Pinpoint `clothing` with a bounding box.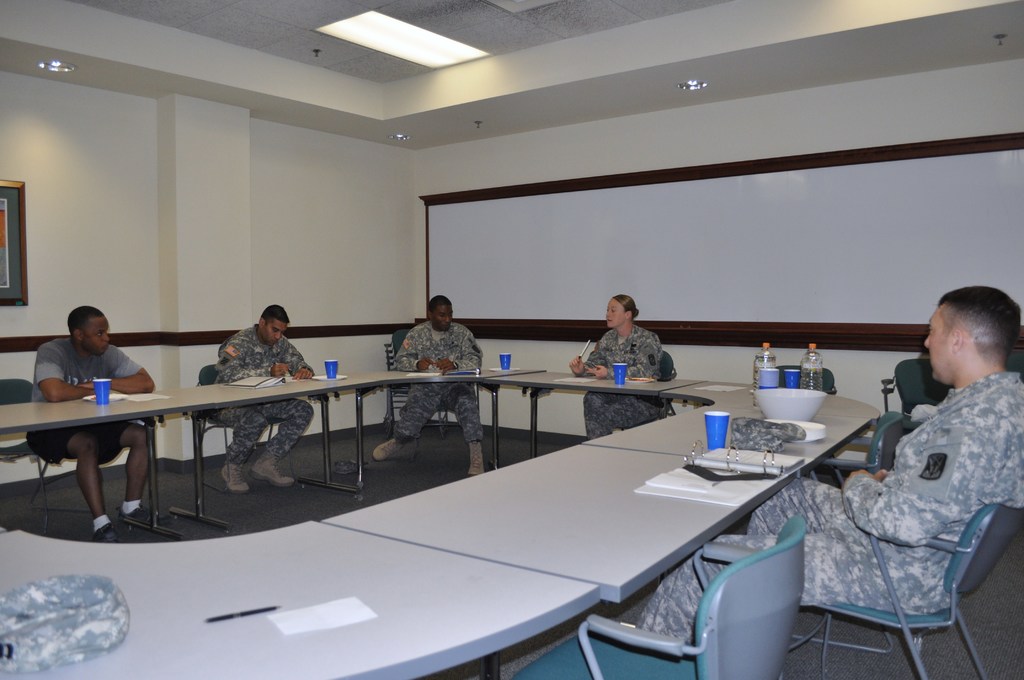
rect(207, 327, 307, 381).
